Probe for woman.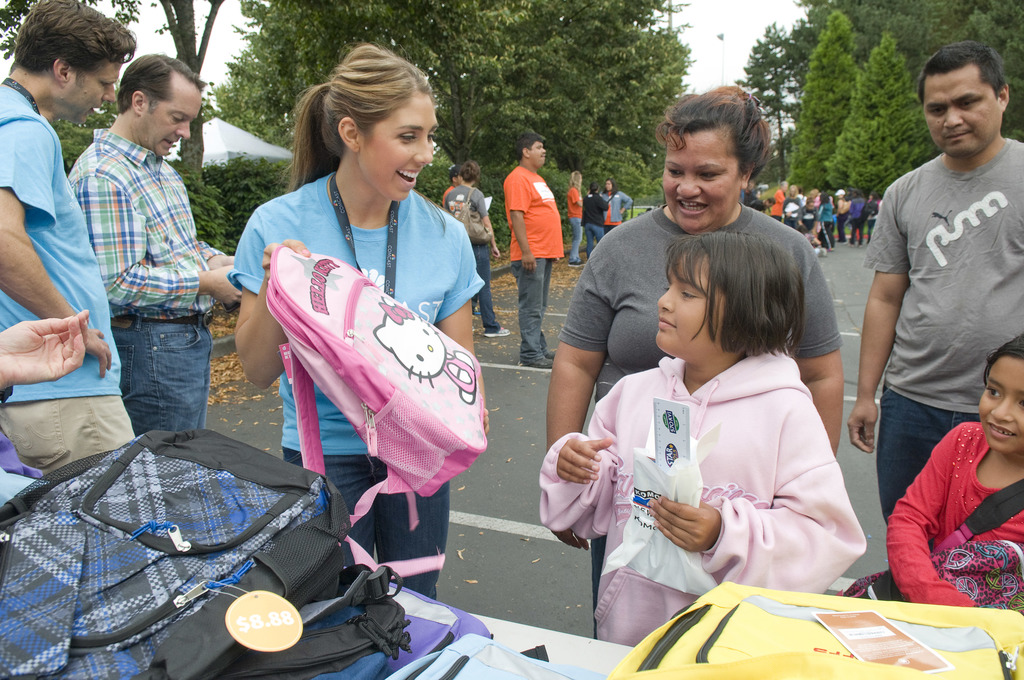
Probe result: 544 86 846 644.
